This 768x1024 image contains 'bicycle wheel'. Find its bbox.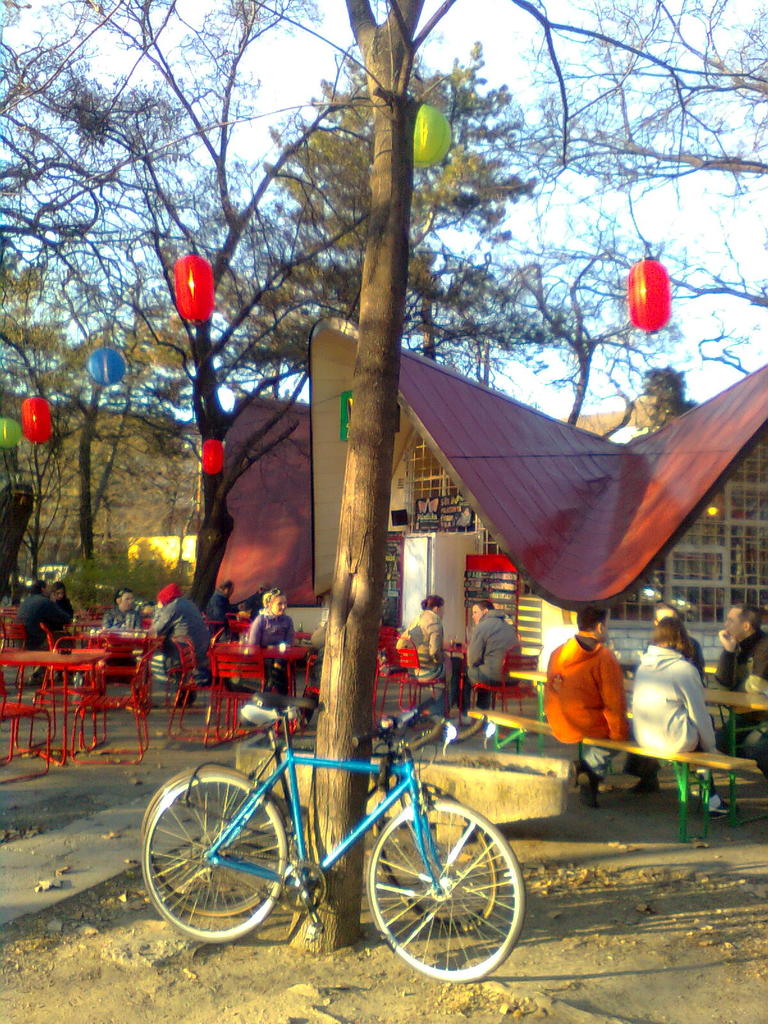
{"left": 372, "top": 781, "right": 499, "bottom": 935}.
